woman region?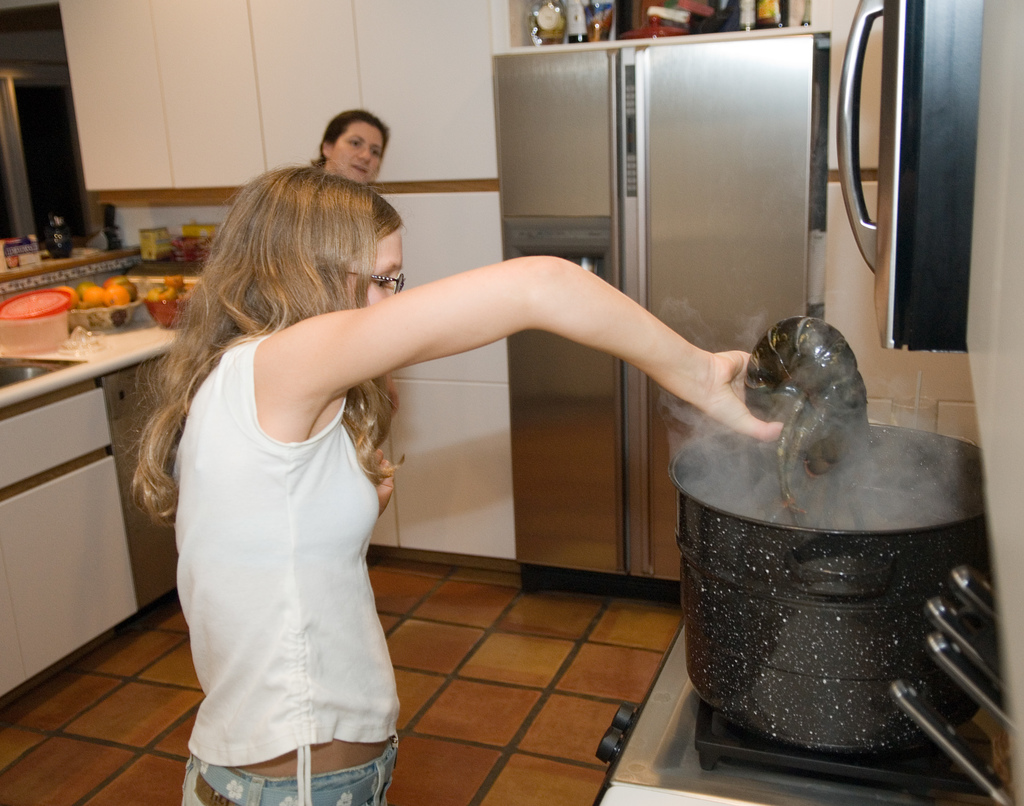
<region>167, 165, 801, 805</region>
